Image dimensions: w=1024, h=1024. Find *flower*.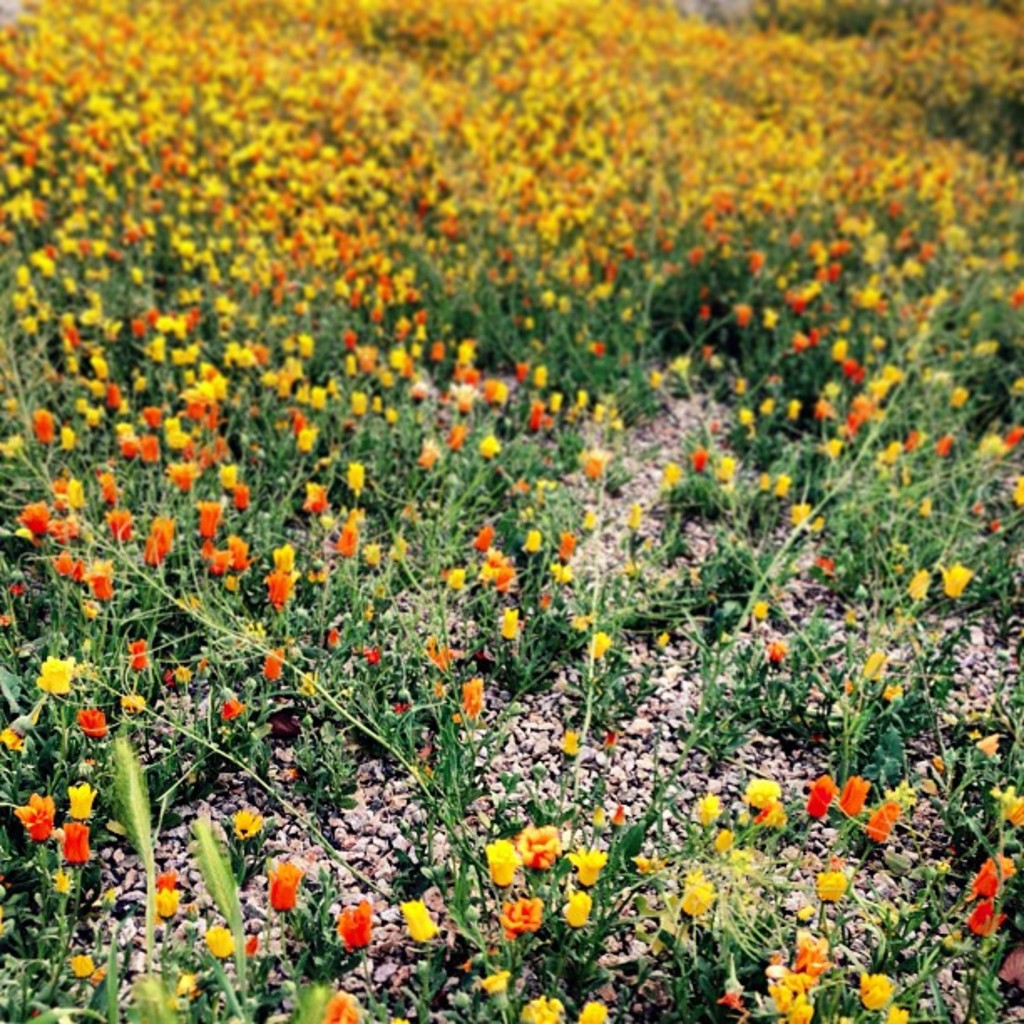
box=[65, 815, 85, 872].
